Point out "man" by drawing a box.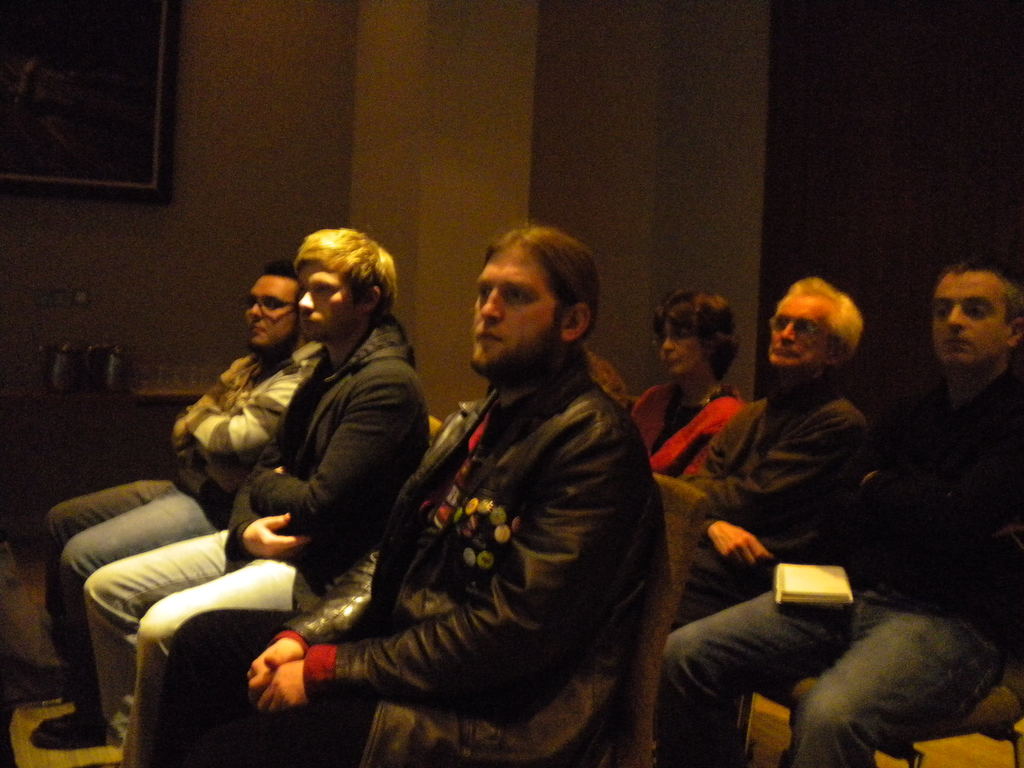
656,244,1023,767.
